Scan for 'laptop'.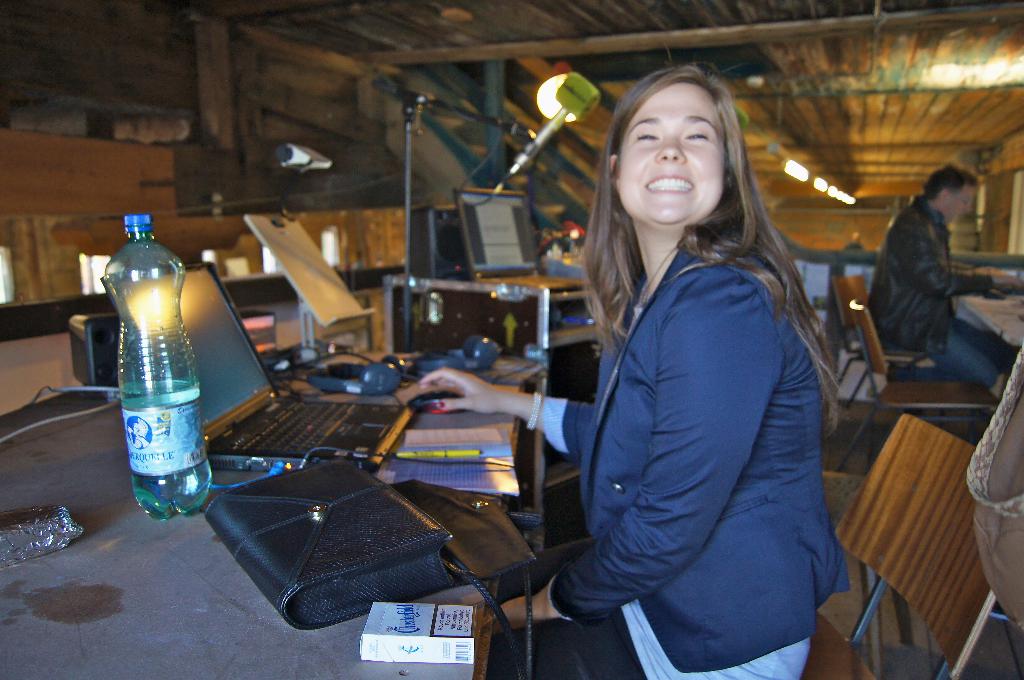
Scan result: detection(158, 258, 437, 526).
